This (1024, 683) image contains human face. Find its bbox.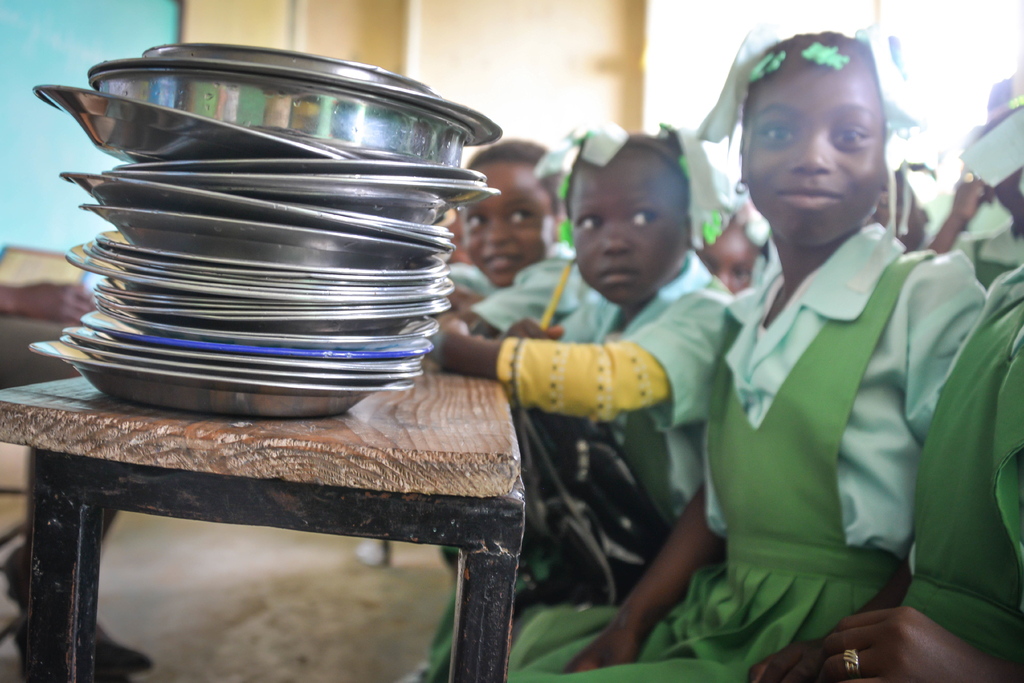
568,150,685,305.
